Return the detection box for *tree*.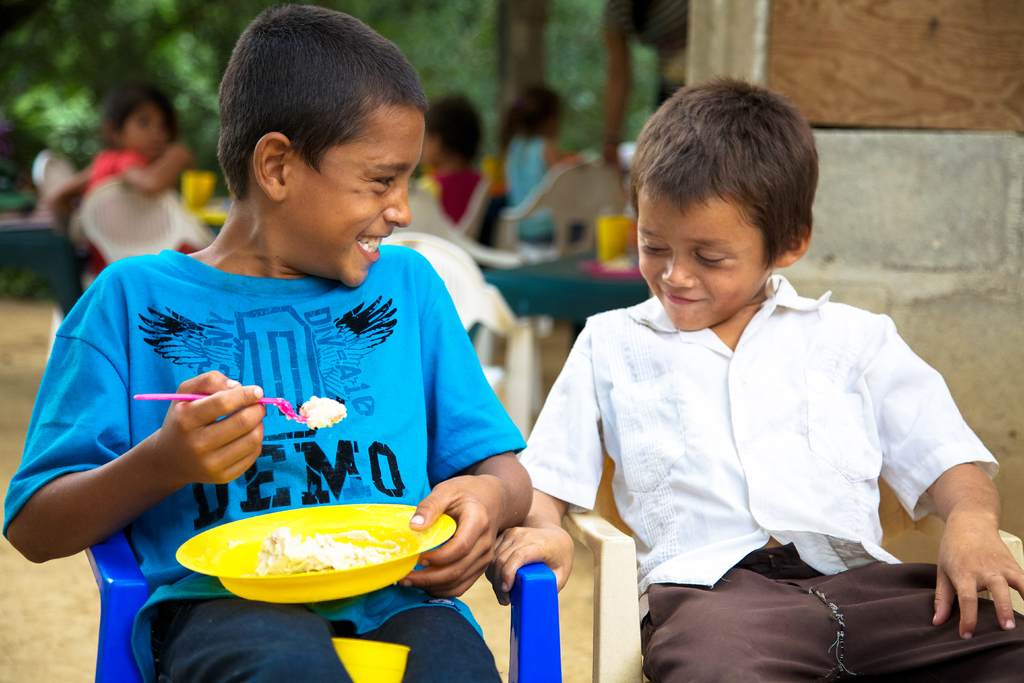
rect(0, 0, 257, 161).
